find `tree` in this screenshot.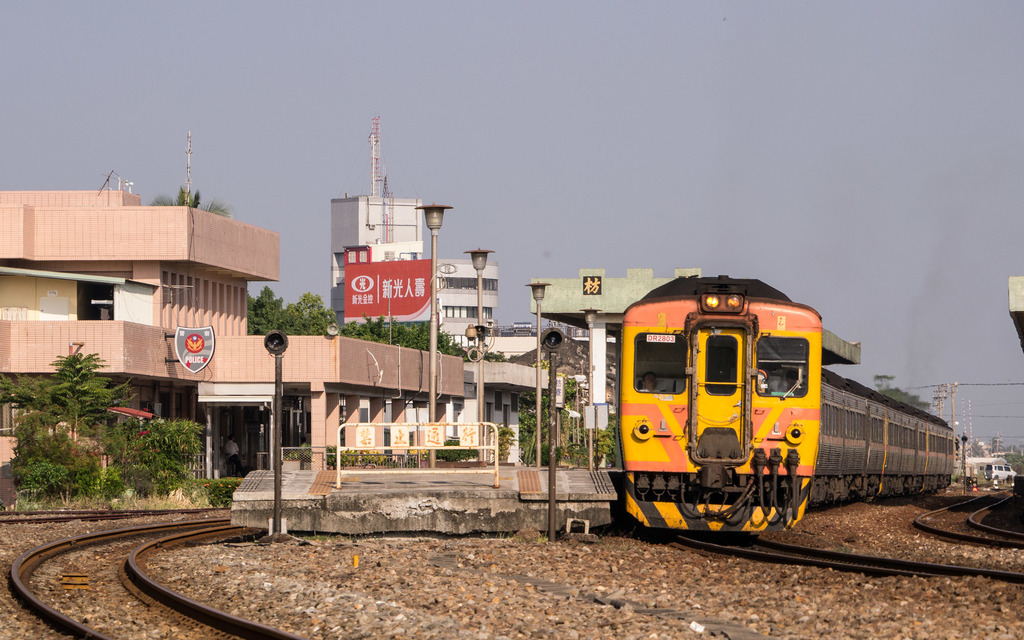
The bounding box for `tree` is [0, 347, 131, 449].
